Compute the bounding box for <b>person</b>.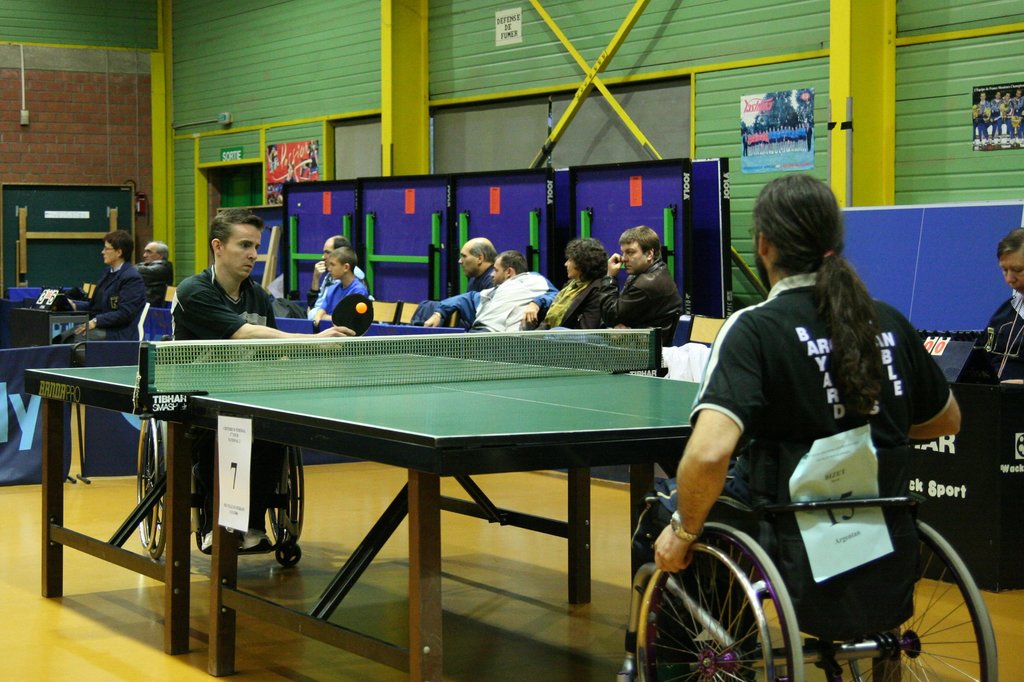
85, 229, 145, 338.
